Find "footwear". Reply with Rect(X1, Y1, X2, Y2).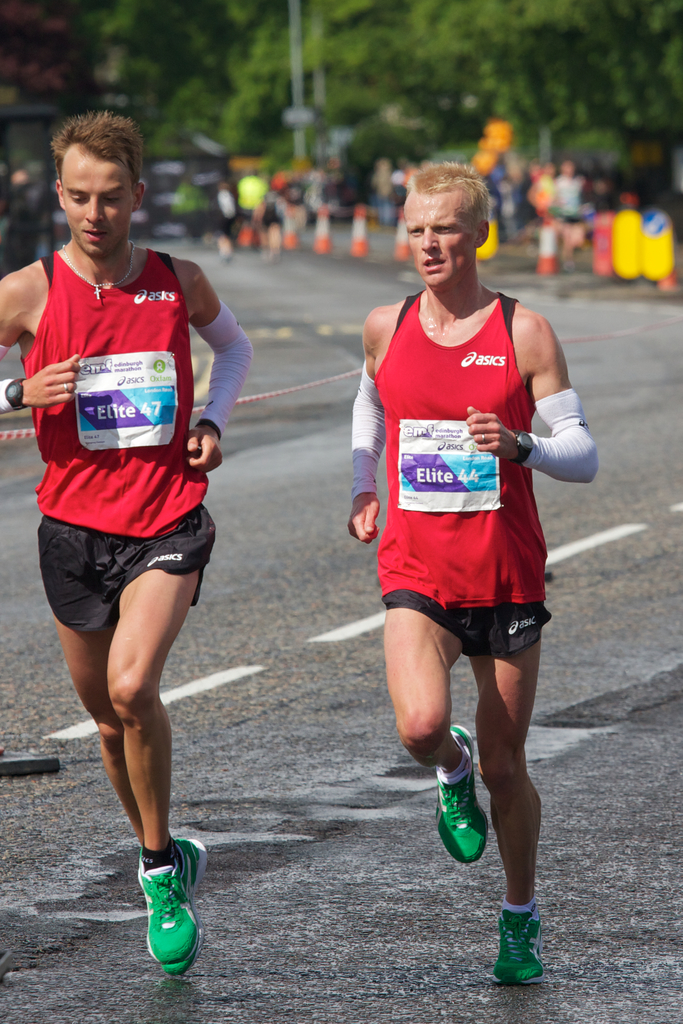
Rect(215, 252, 232, 264).
